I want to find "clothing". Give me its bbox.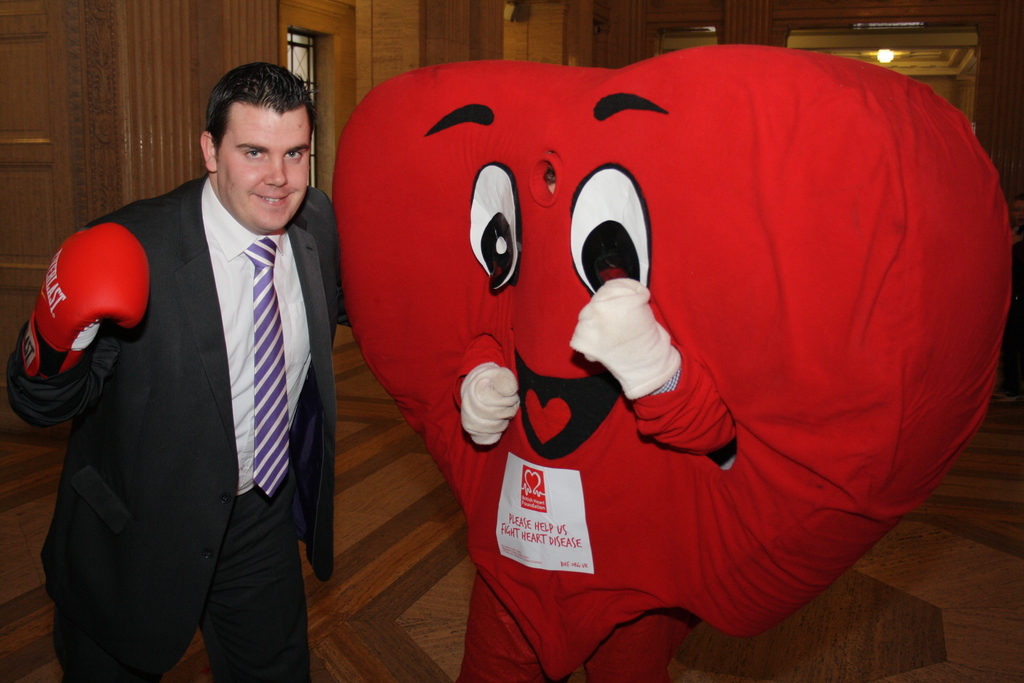
Rect(7, 177, 349, 682).
